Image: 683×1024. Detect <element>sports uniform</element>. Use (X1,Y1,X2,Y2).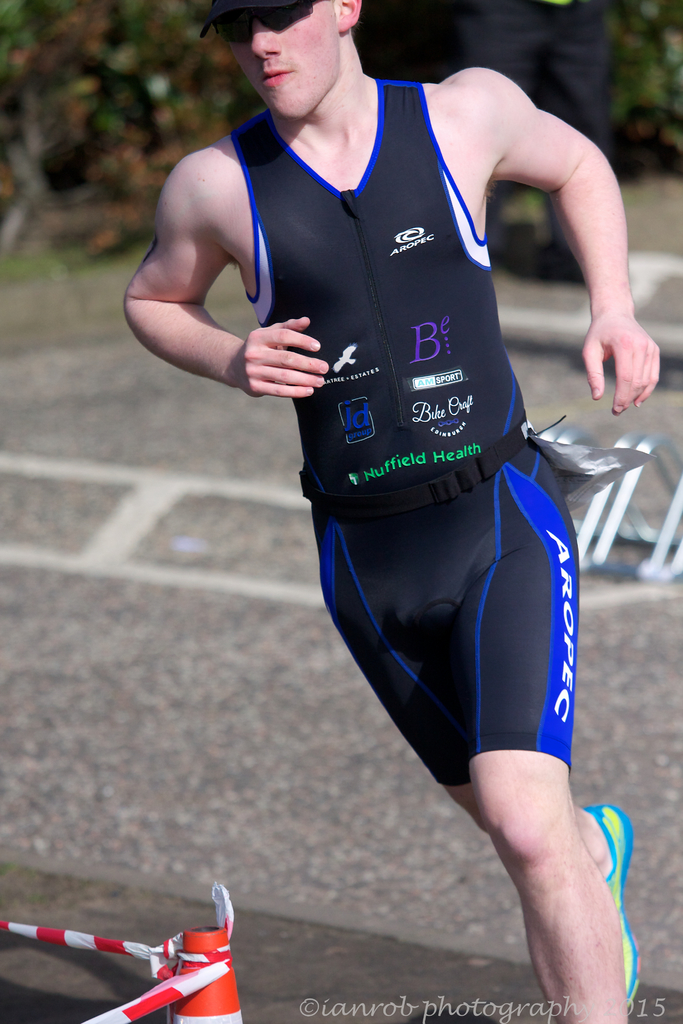
(228,77,572,785).
